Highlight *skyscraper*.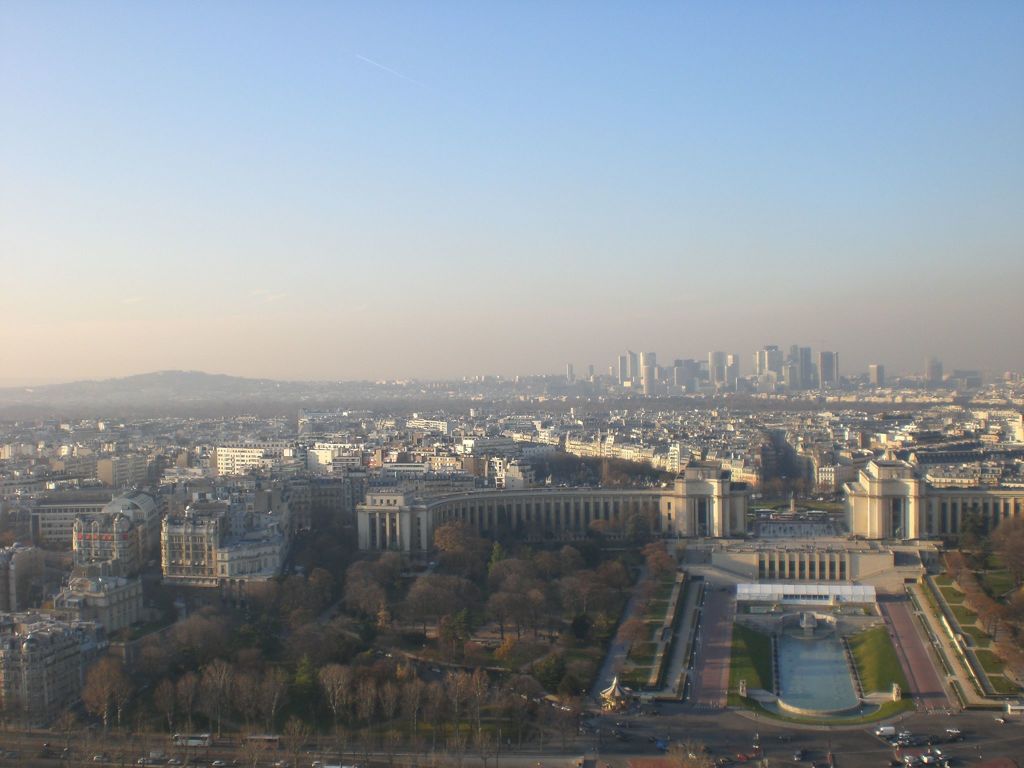
Highlighted region: region(816, 347, 831, 389).
